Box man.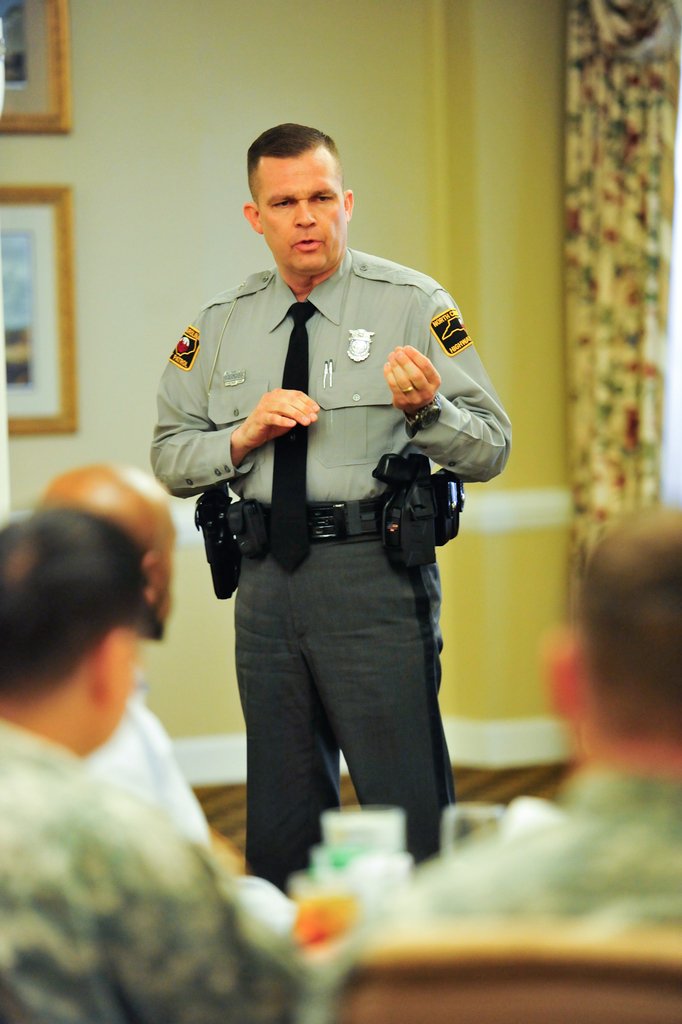
left=0, top=503, right=314, bottom=1023.
